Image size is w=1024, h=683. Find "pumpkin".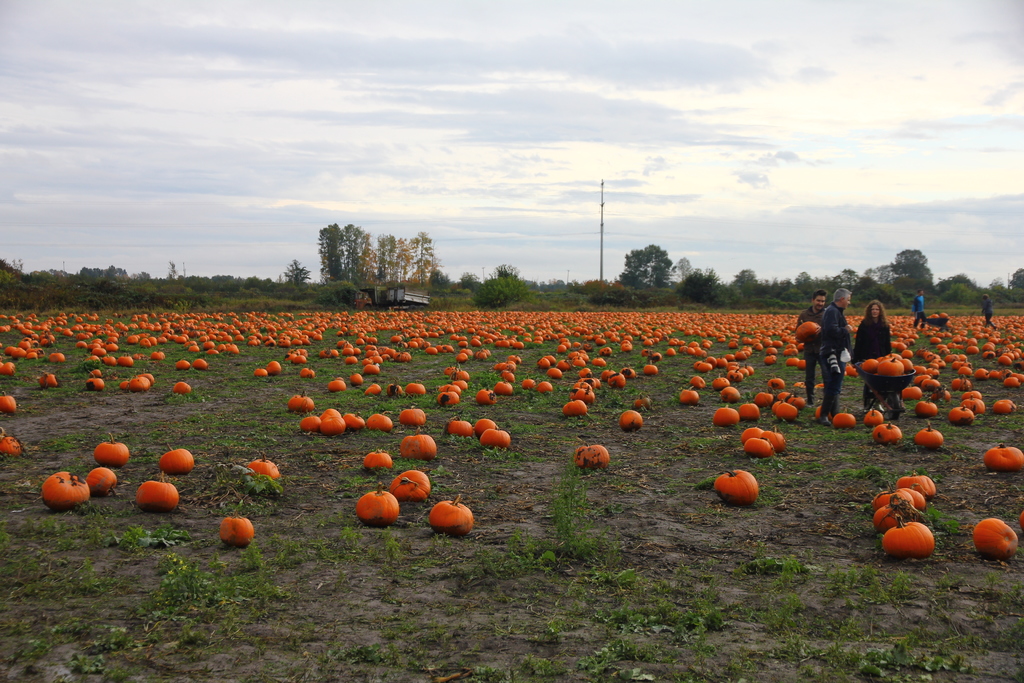
[x1=475, y1=417, x2=500, y2=436].
